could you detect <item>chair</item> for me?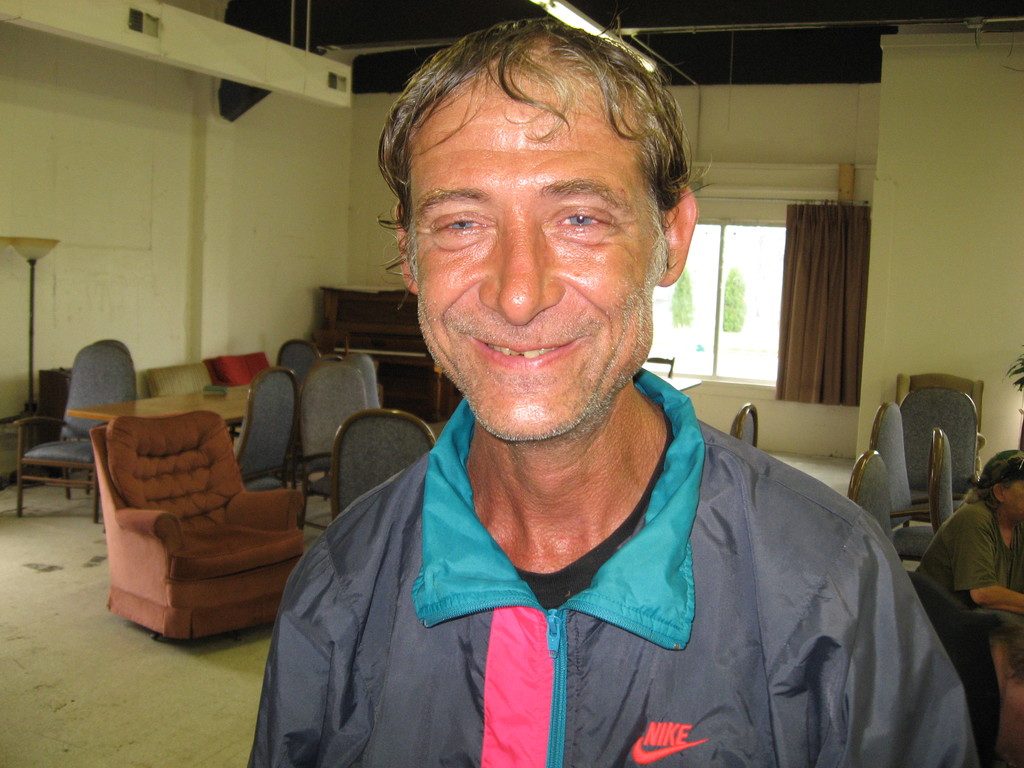
Detection result: bbox=[278, 337, 329, 377].
